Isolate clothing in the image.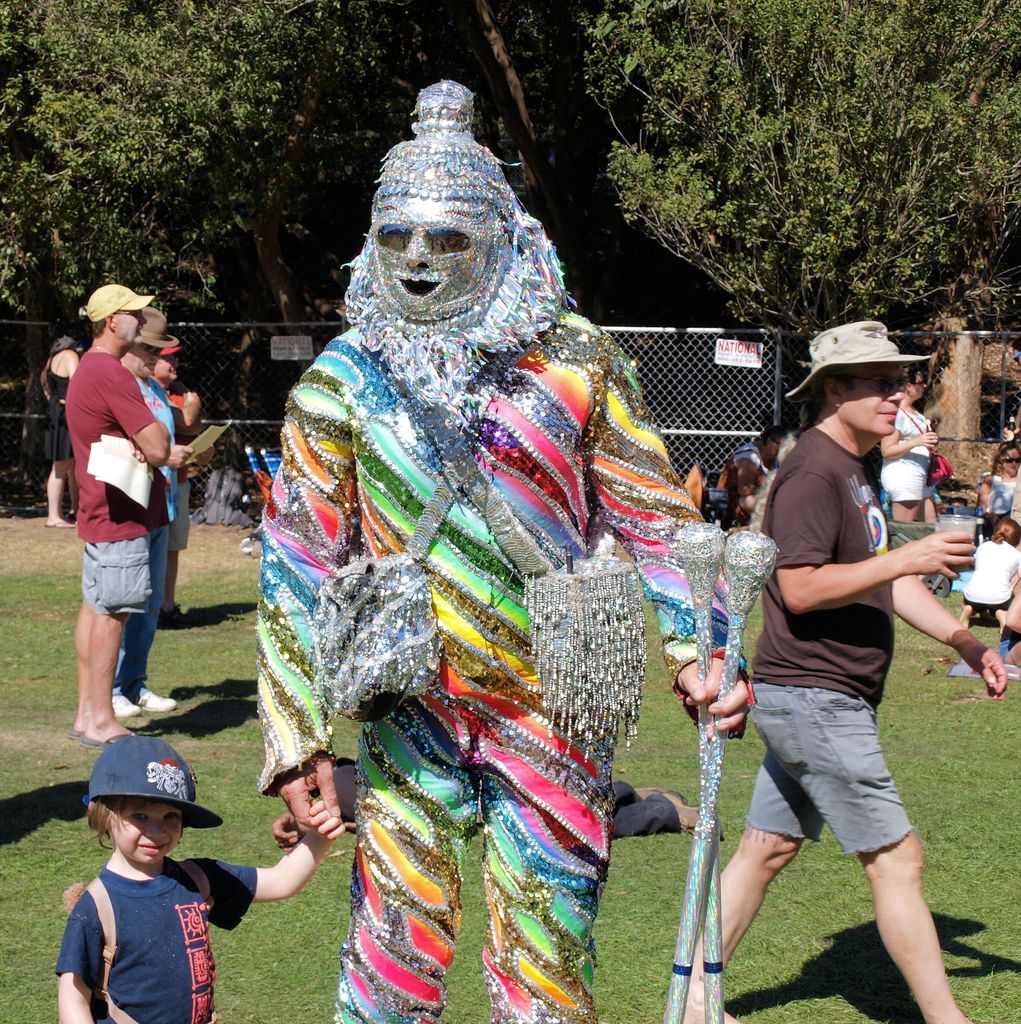
Isolated region: <region>718, 443, 772, 532</region>.
